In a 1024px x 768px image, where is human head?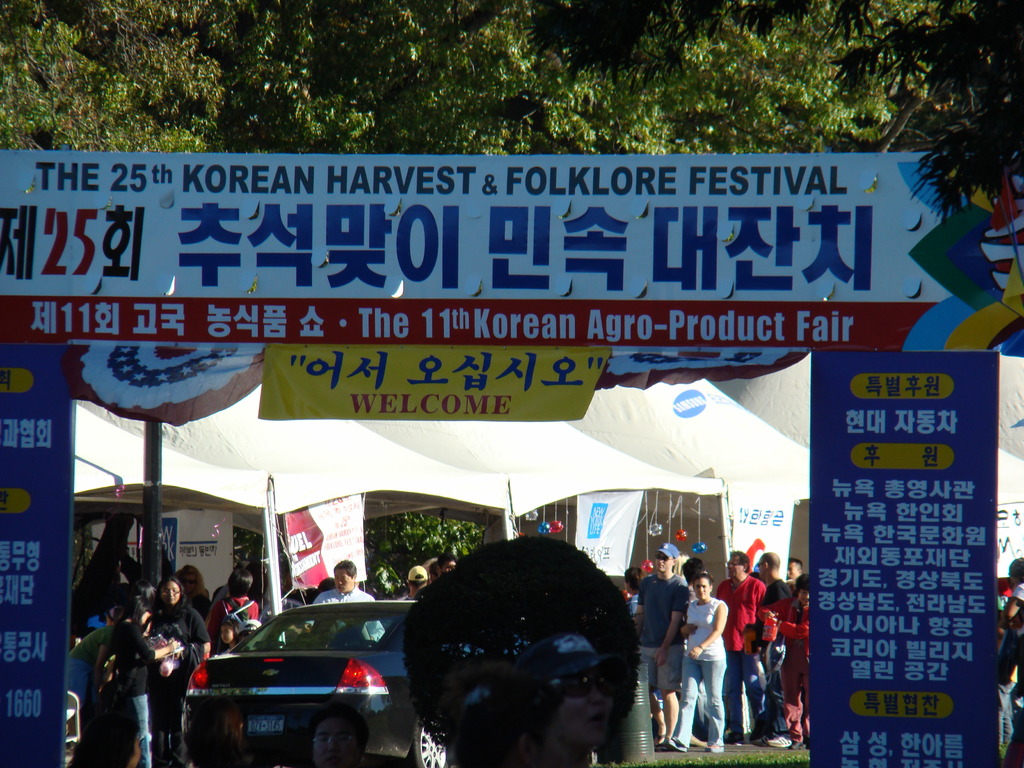
box(408, 566, 426, 591).
